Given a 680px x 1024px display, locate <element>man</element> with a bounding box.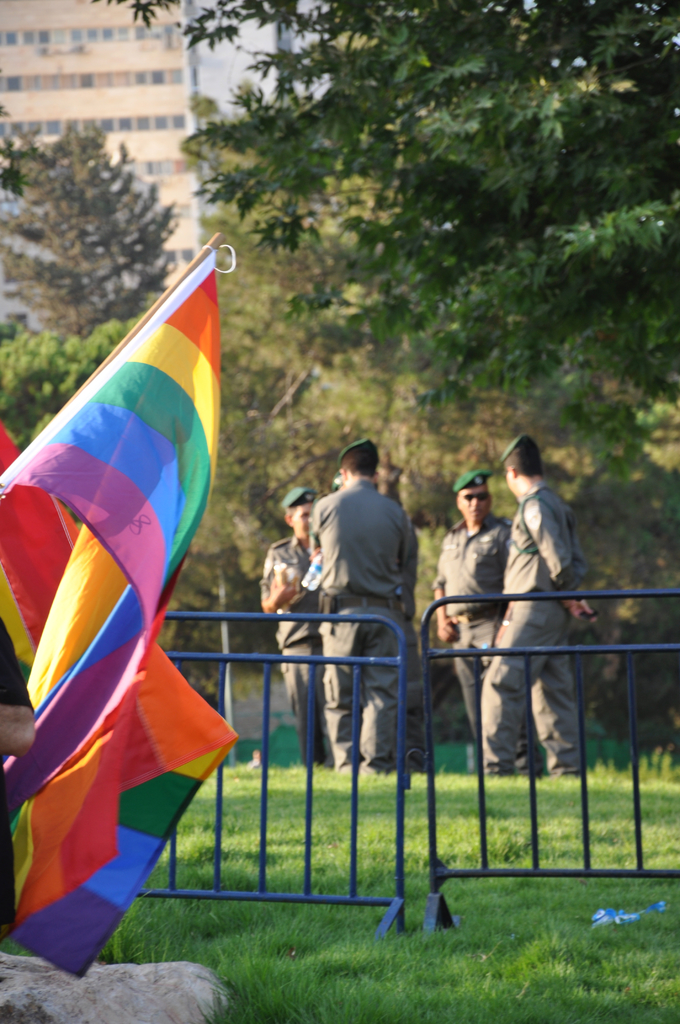
Located: <box>477,430,587,774</box>.
